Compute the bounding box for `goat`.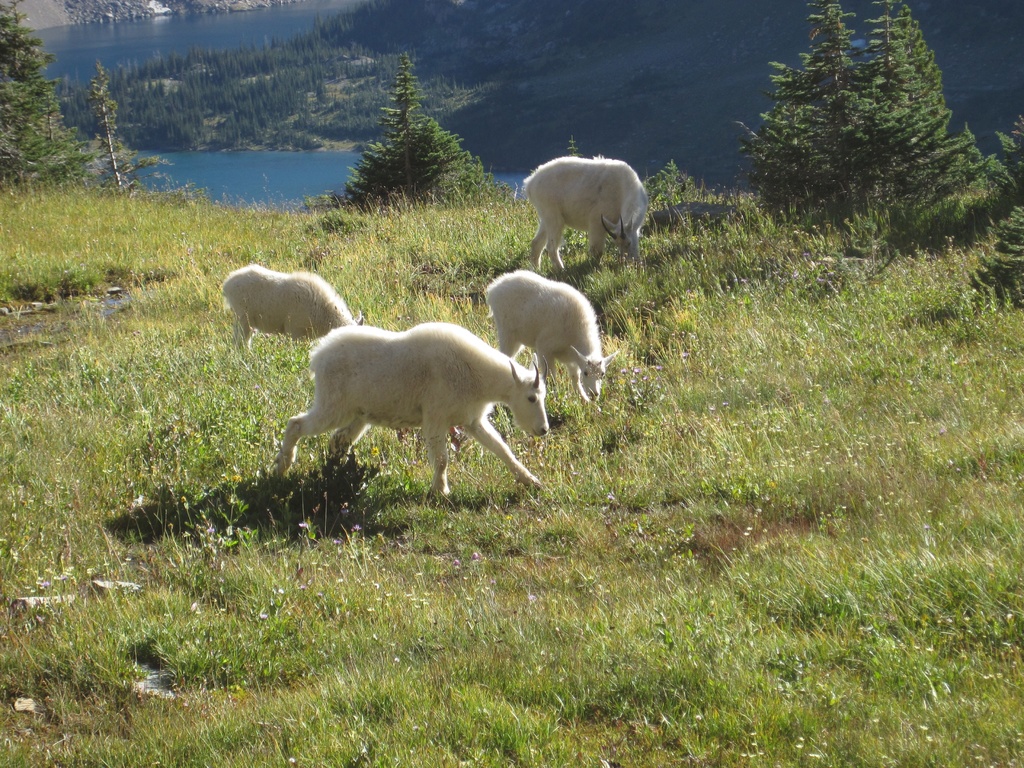
region(275, 320, 552, 508).
